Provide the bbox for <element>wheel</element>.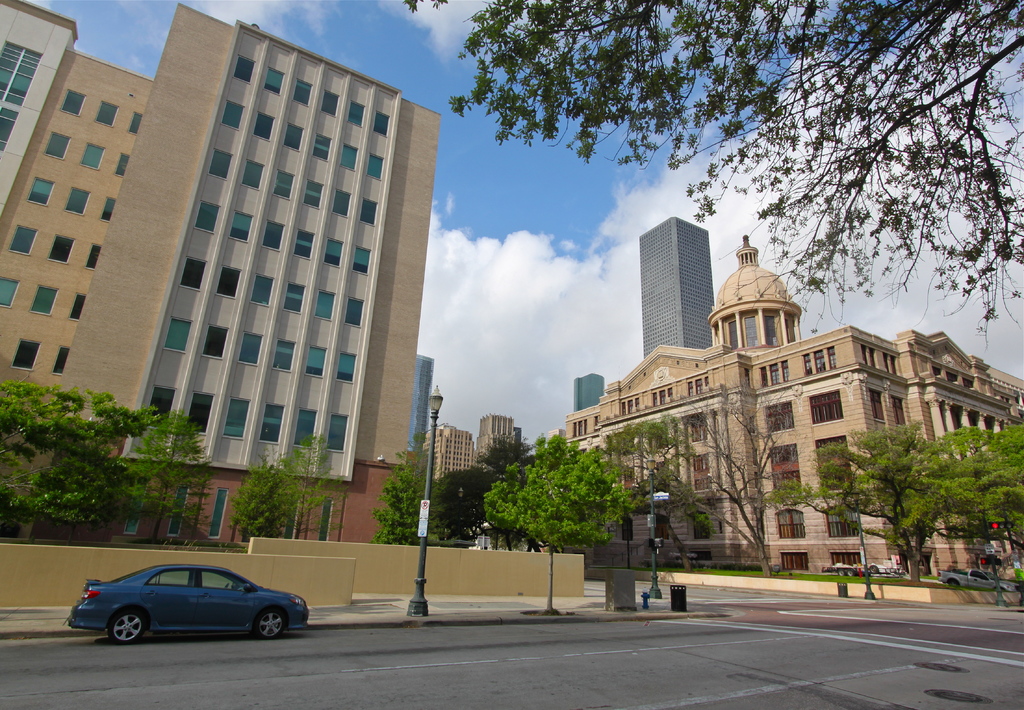
836:568:844:578.
